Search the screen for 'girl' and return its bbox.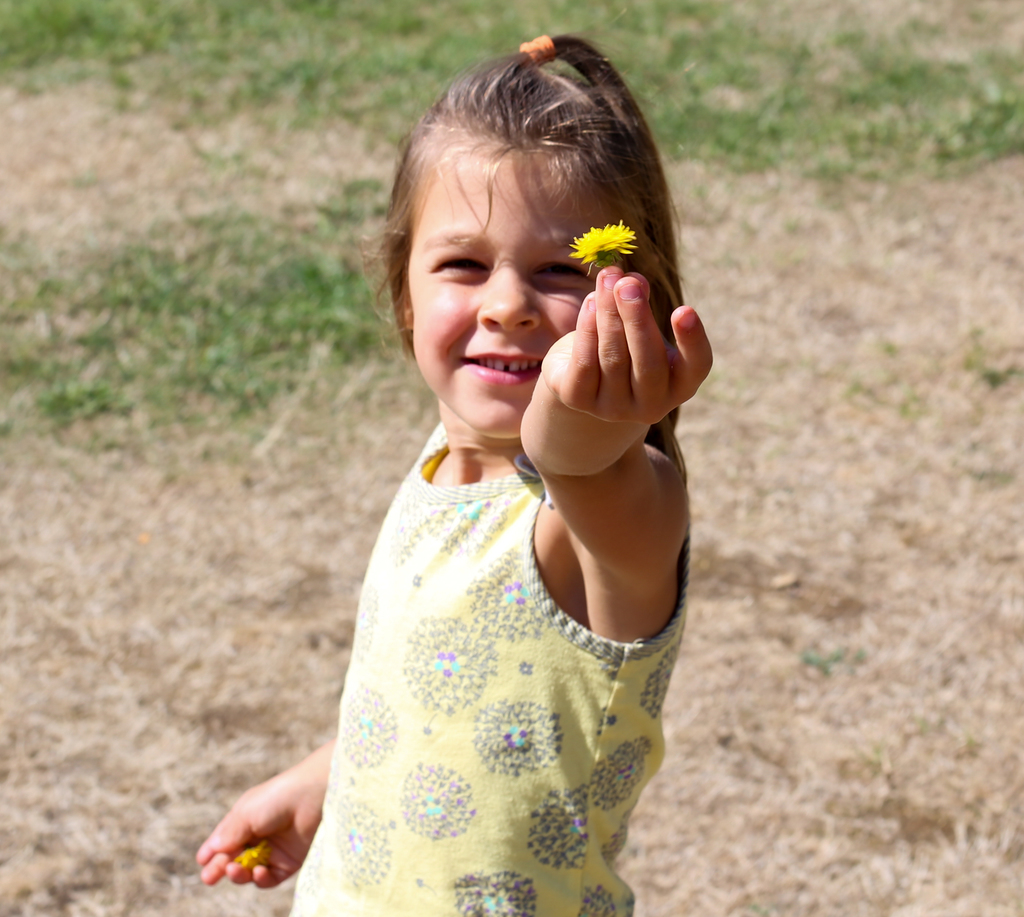
Found: pyautogui.locateOnScreen(189, 30, 715, 916).
